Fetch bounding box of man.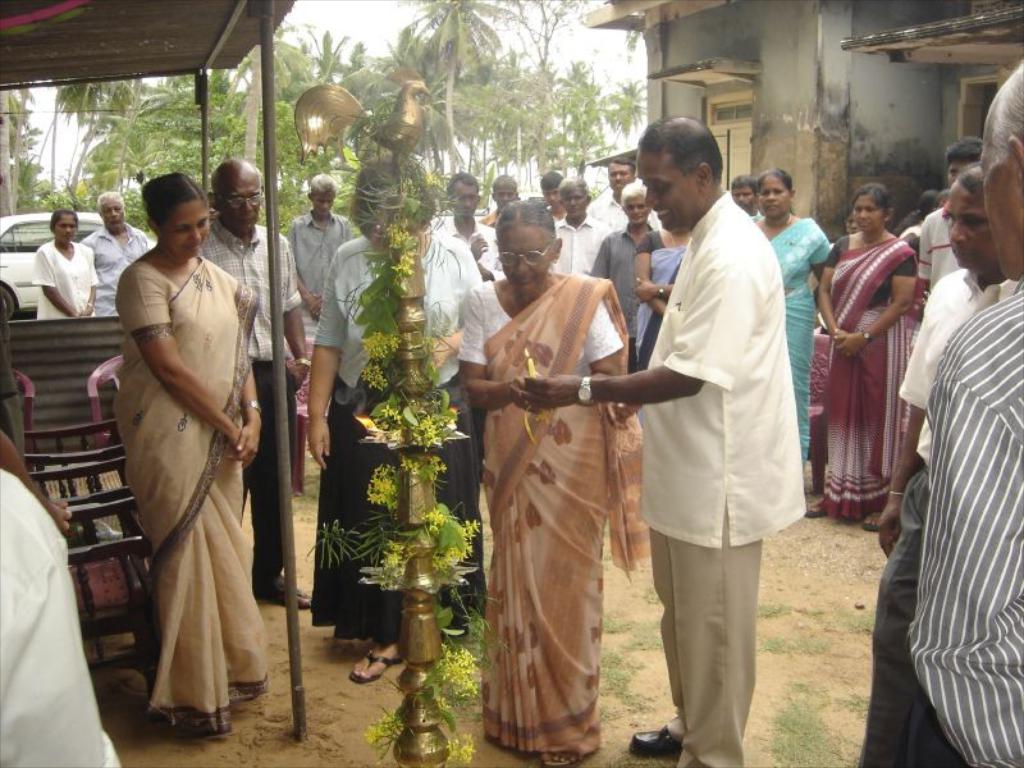
Bbox: (x1=522, y1=111, x2=805, y2=767).
